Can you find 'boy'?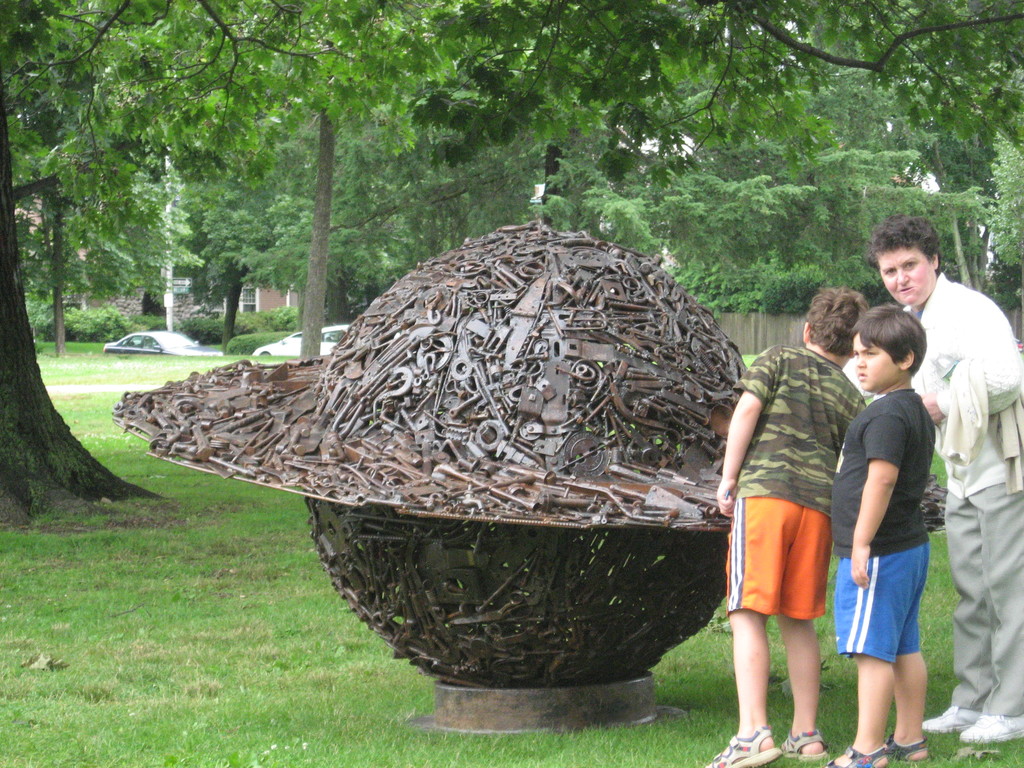
Yes, bounding box: bbox=[820, 265, 957, 767].
